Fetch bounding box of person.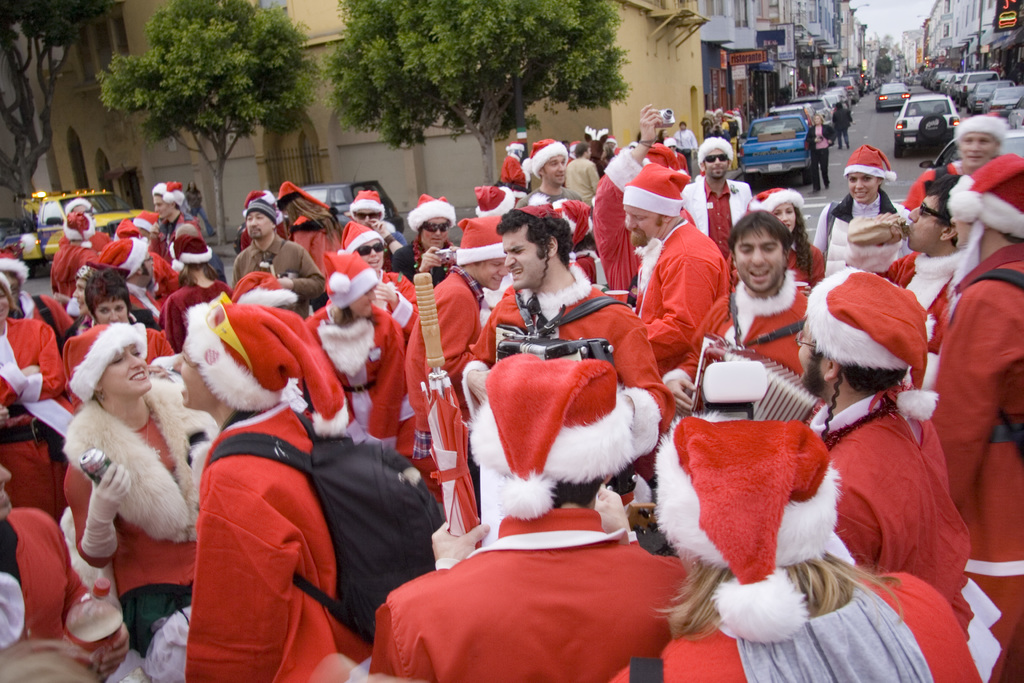
Bbox: (x1=336, y1=220, x2=419, y2=335).
